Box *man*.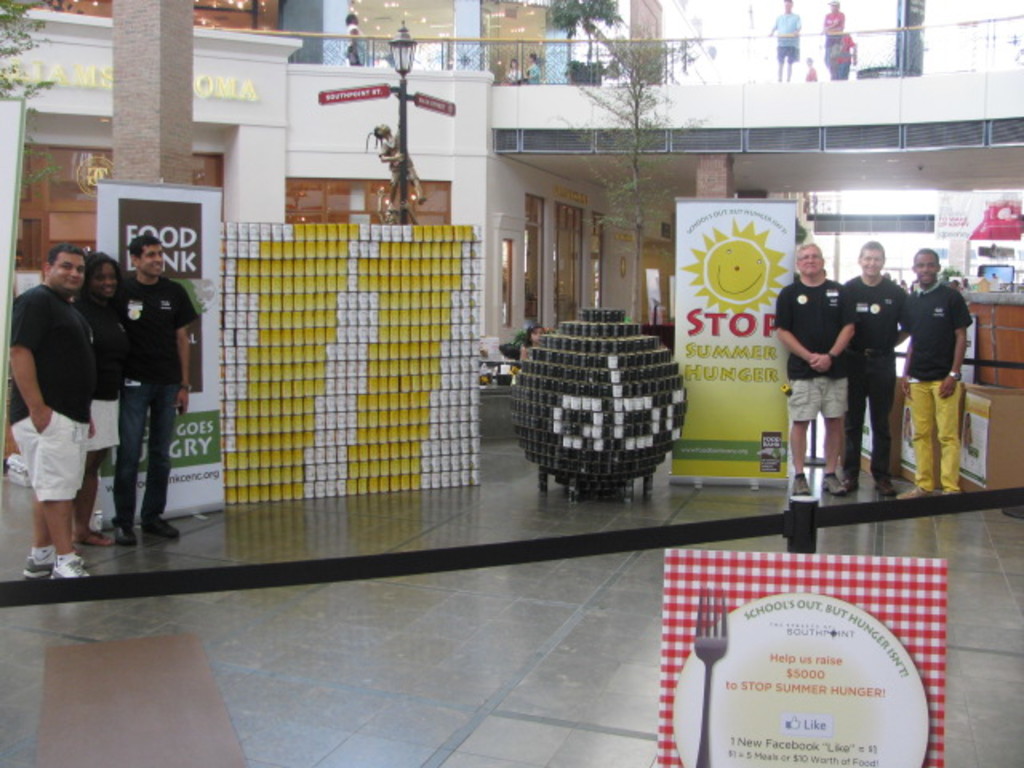
[776, 259, 858, 488].
